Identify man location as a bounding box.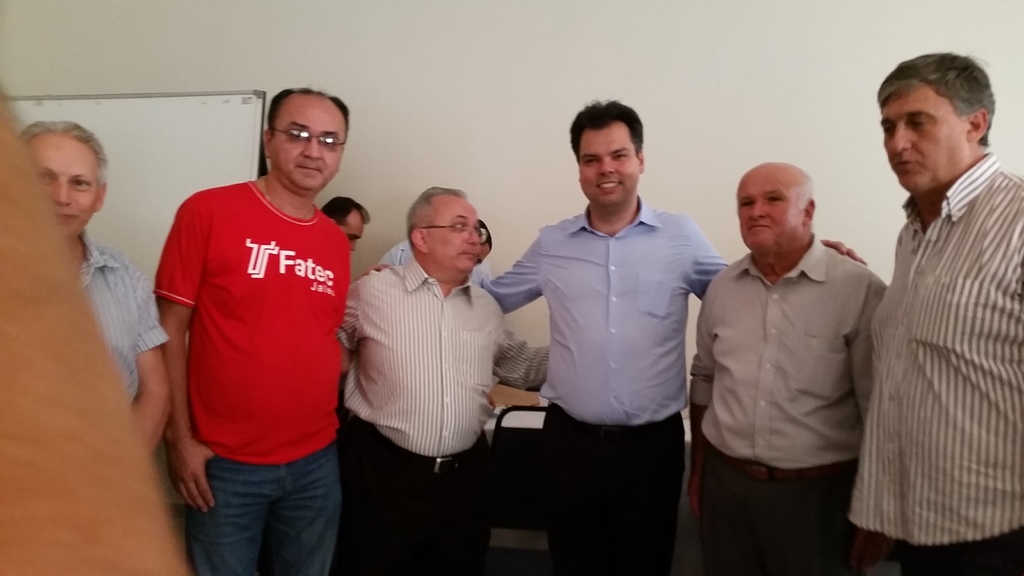
[379,220,492,268].
